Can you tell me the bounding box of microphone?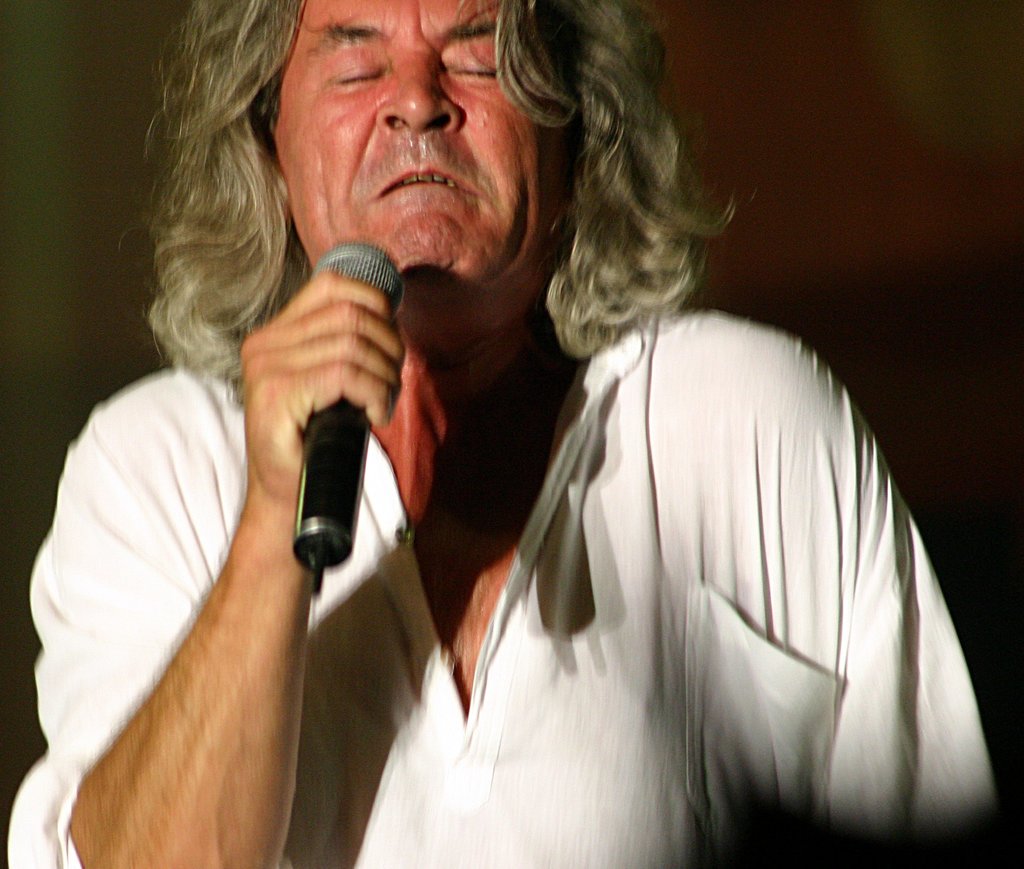
detection(304, 237, 405, 600).
